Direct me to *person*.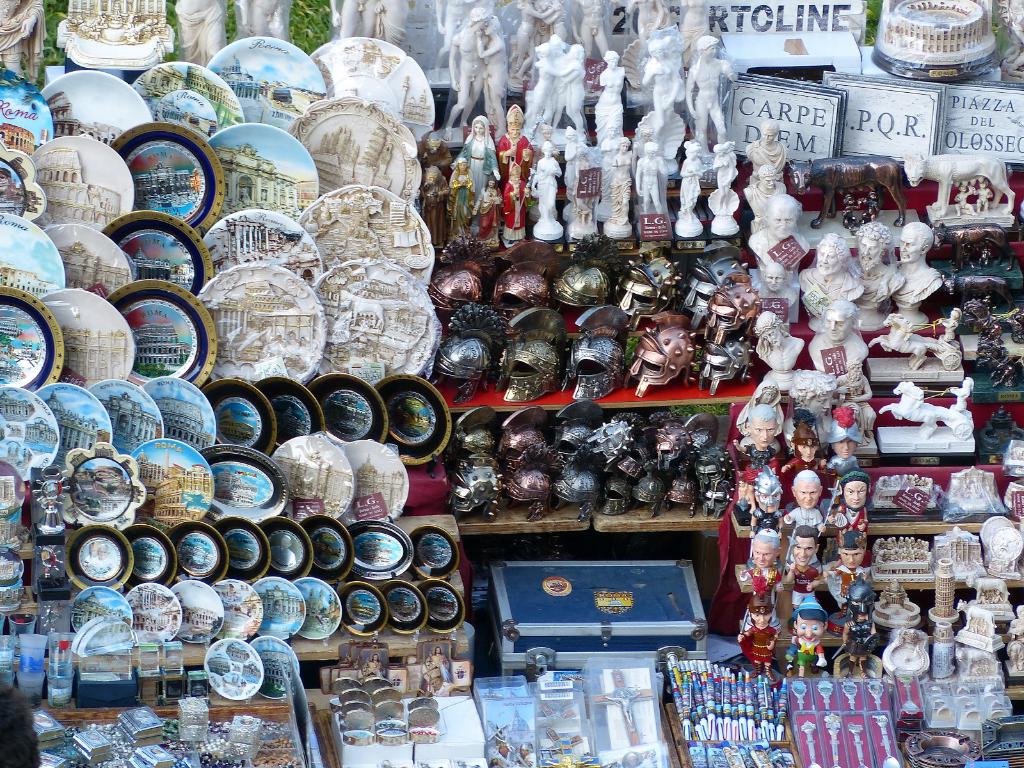
Direction: BBox(733, 406, 781, 486).
